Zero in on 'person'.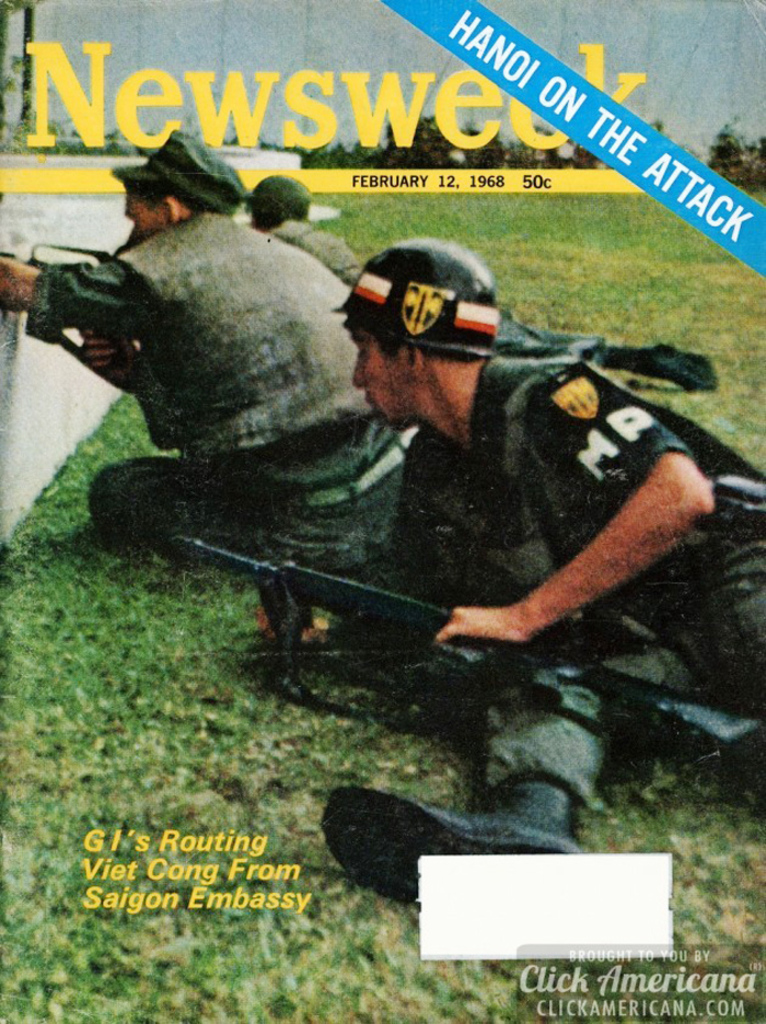
Zeroed in: (242, 174, 367, 284).
